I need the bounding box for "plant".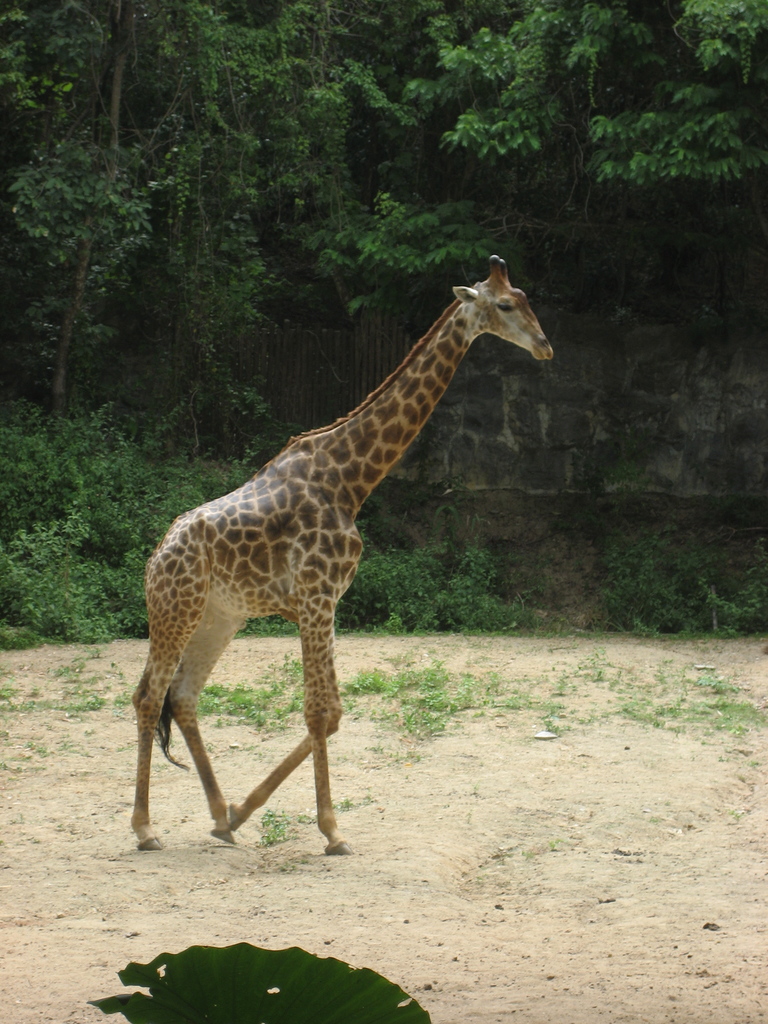
Here it is: l=226, t=744, r=271, b=763.
